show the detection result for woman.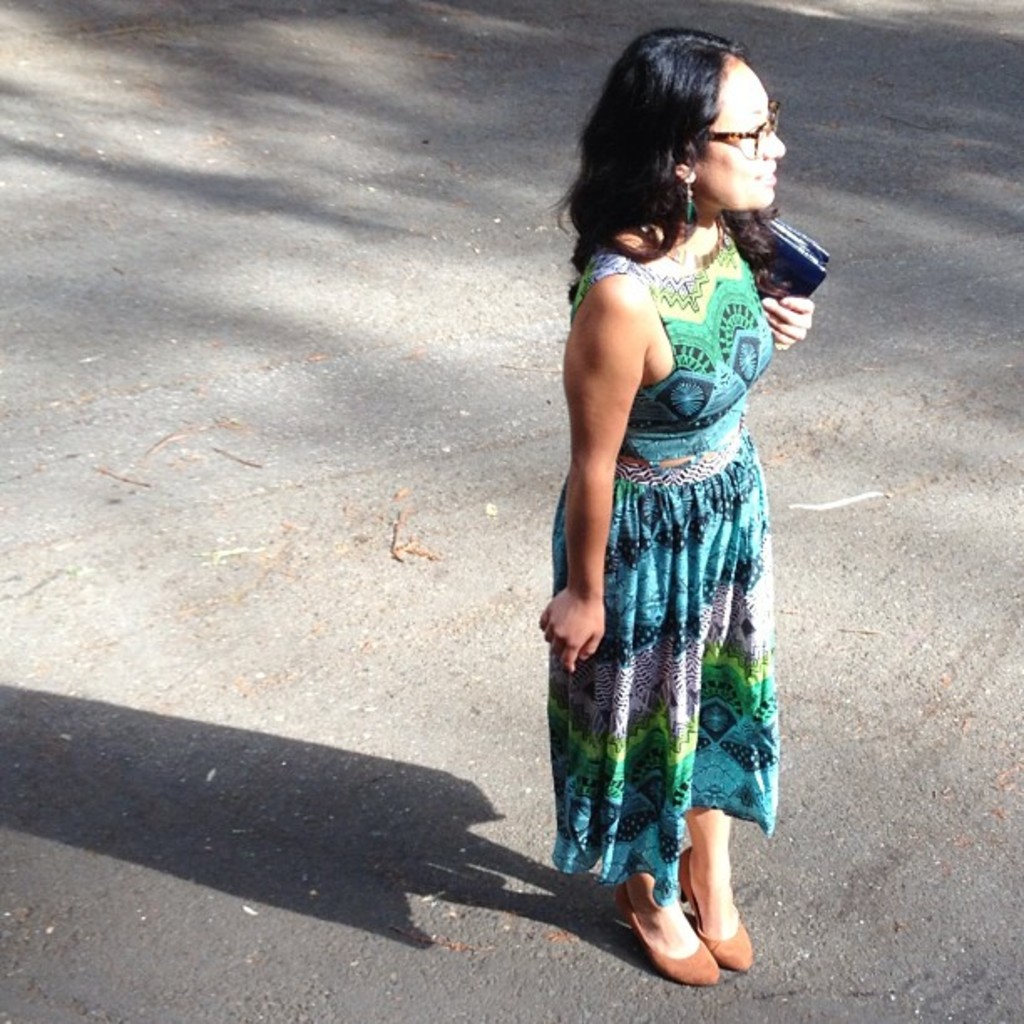
[529, 50, 825, 950].
